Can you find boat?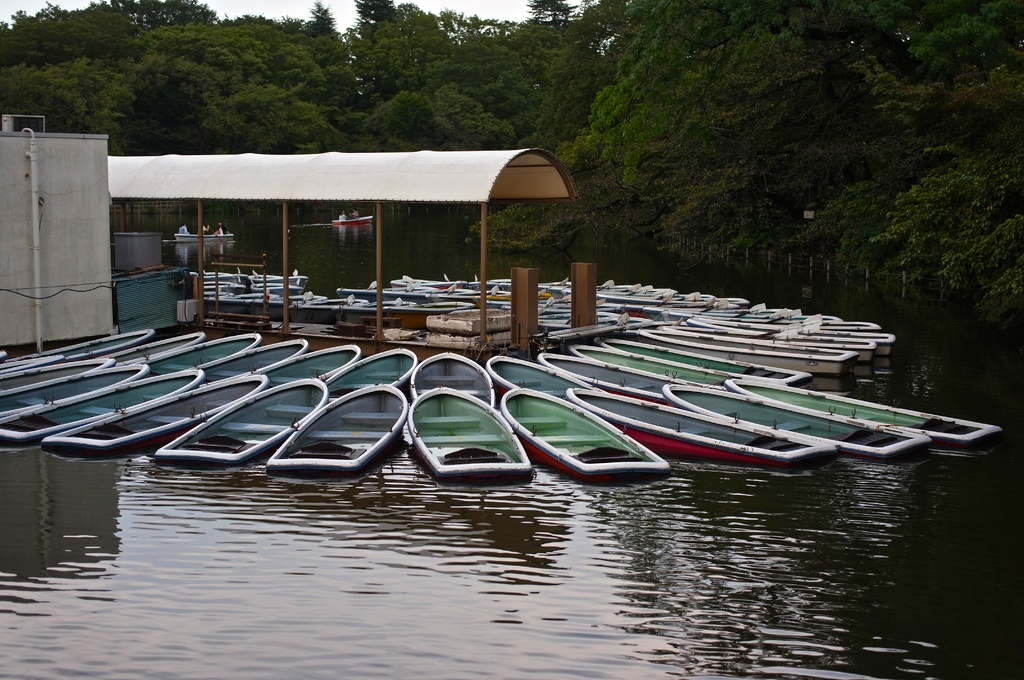
Yes, bounding box: BBox(735, 374, 998, 450).
